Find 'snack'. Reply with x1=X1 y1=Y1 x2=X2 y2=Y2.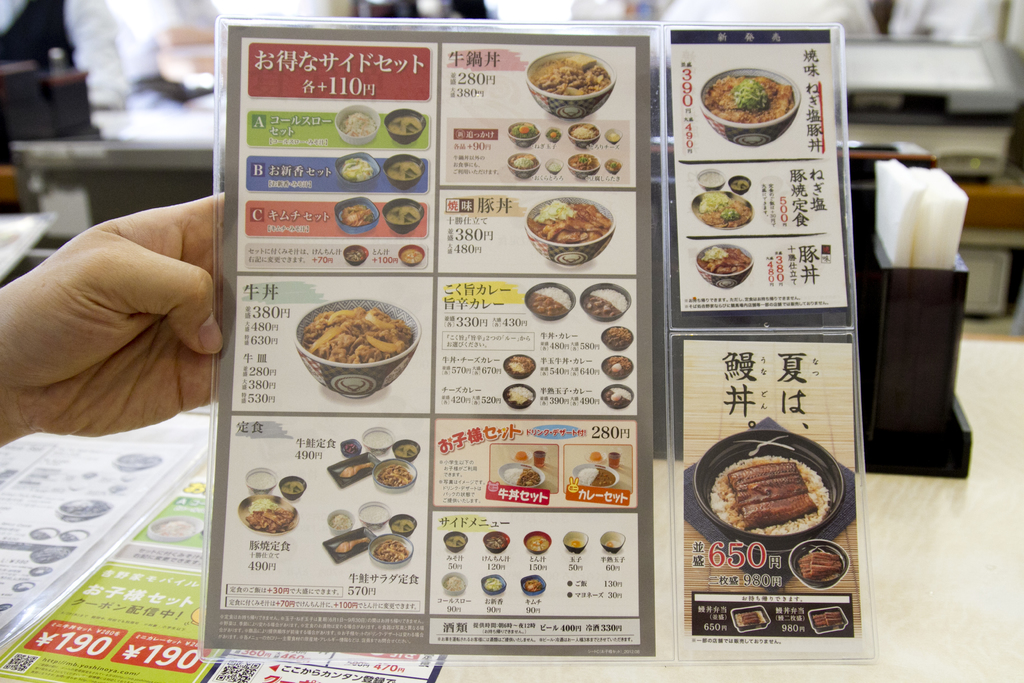
x1=535 y1=52 x2=610 y2=90.
